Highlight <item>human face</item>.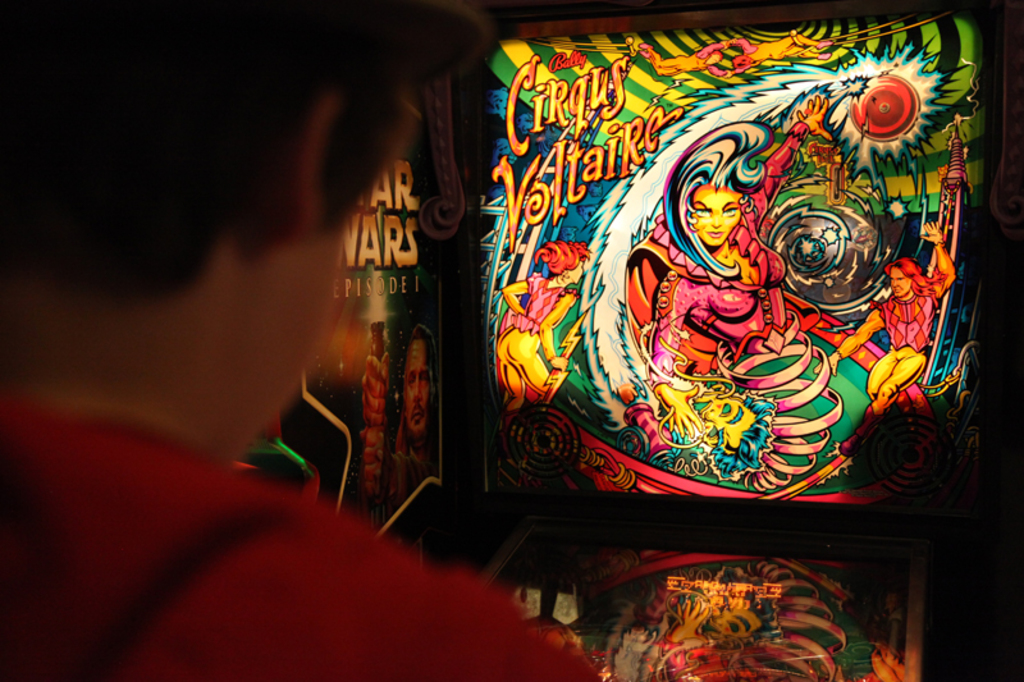
Highlighted region: 397:342:426:438.
